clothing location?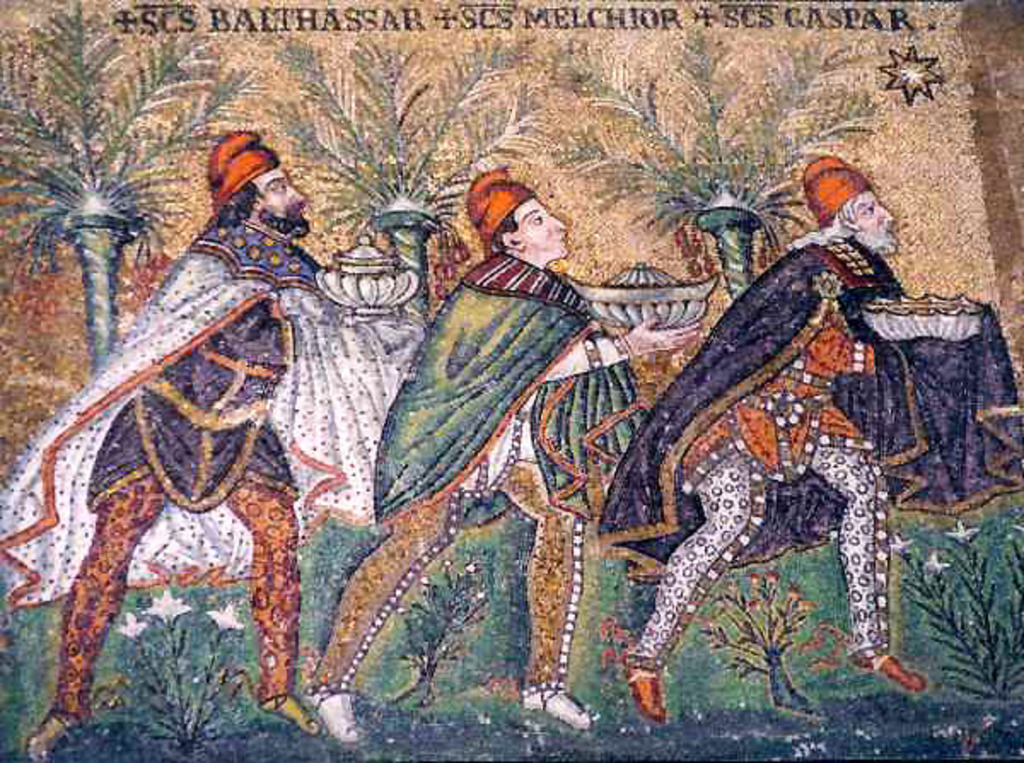
region(87, 220, 295, 510)
